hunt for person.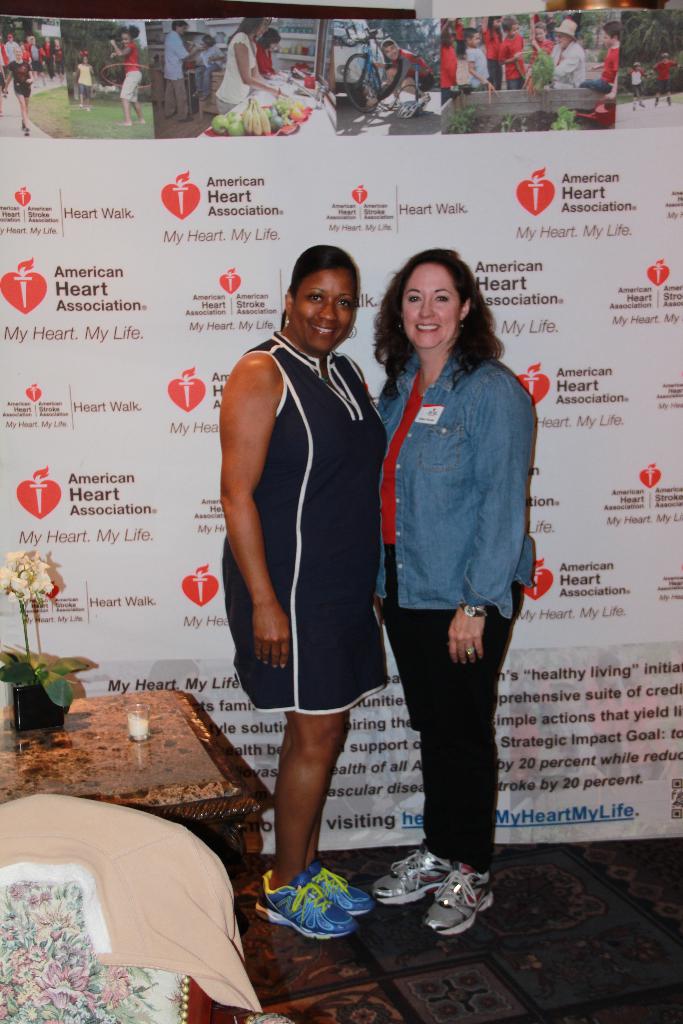
Hunted down at 165, 24, 208, 124.
